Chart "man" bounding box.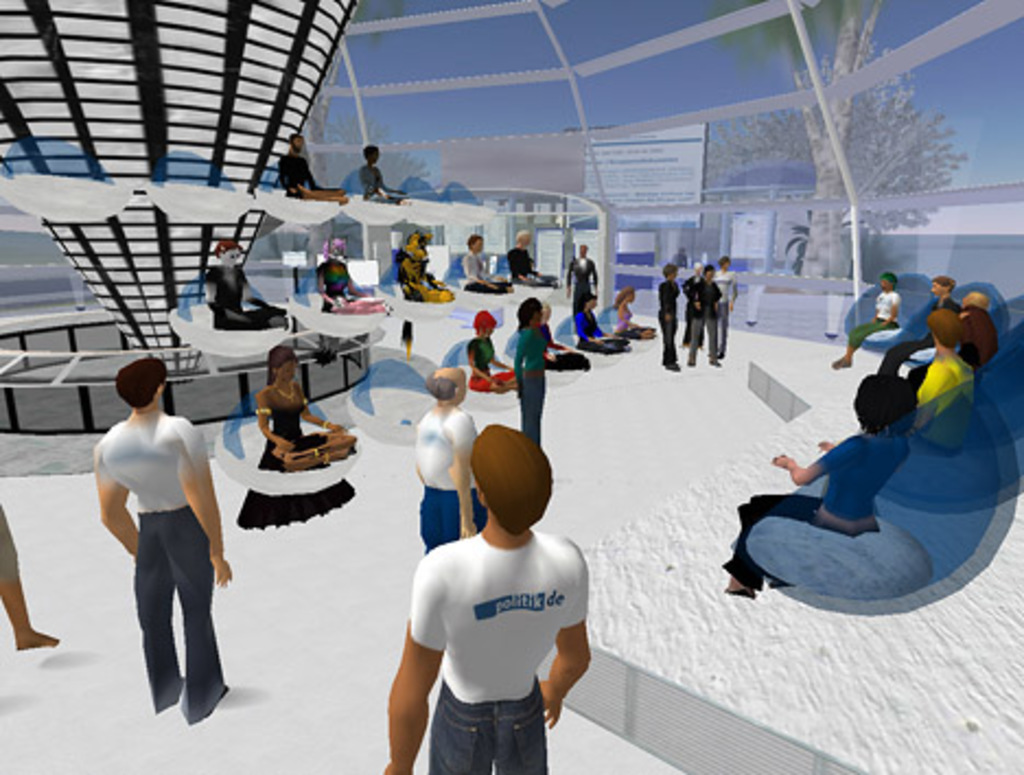
Charted: [left=359, top=147, right=403, bottom=204].
